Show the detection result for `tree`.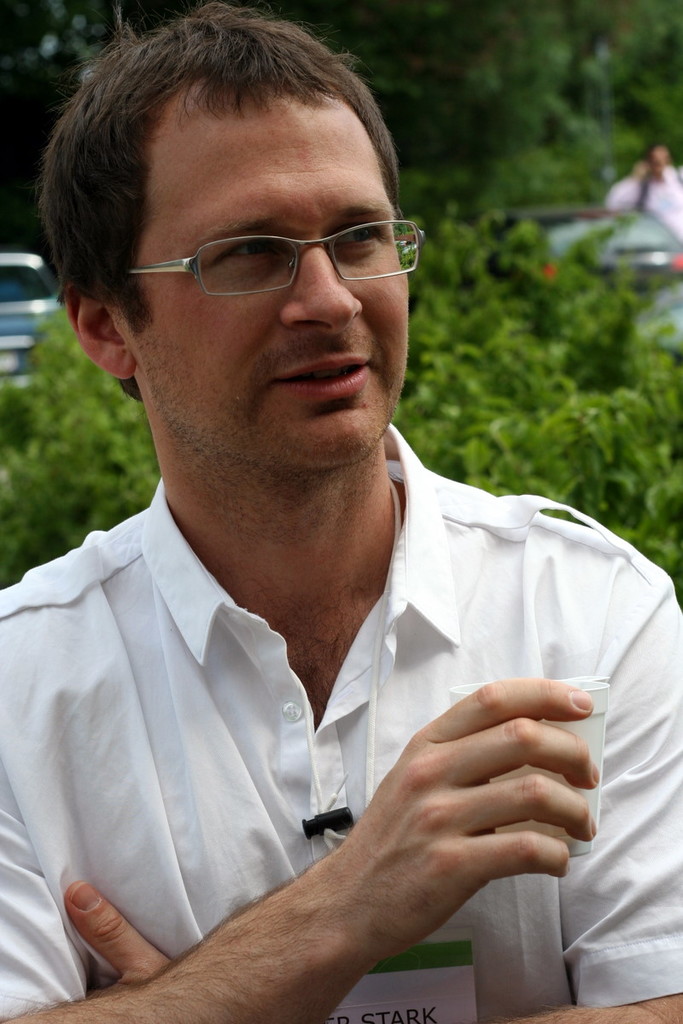
{"left": 0, "top": 208, "right": 682, "bottom": 610}.
